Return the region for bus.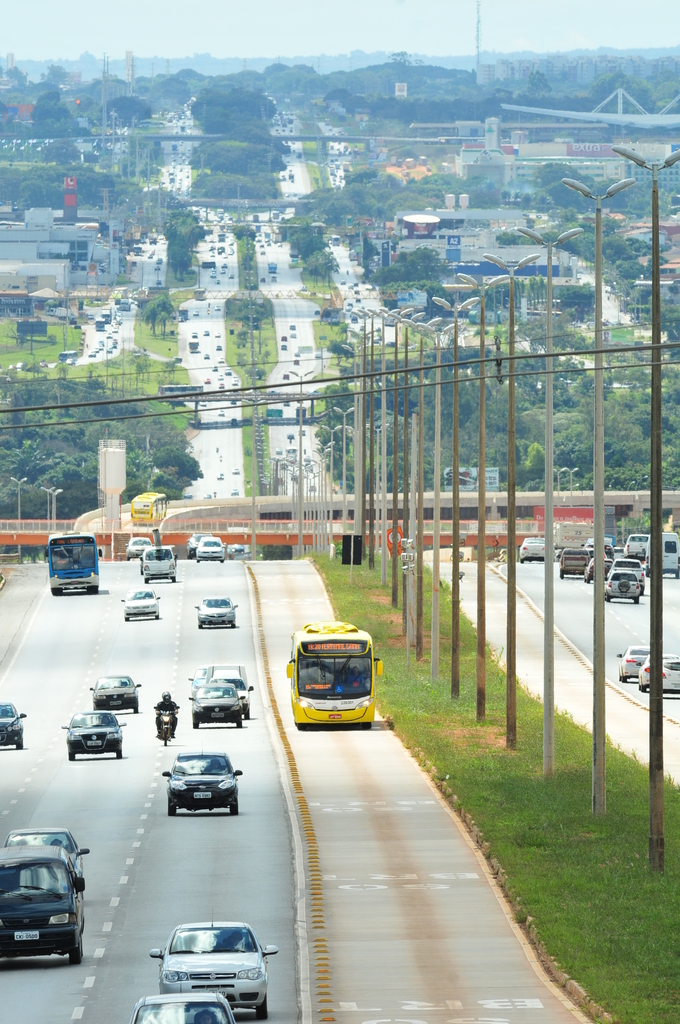
(42, 529, 101, 595).
